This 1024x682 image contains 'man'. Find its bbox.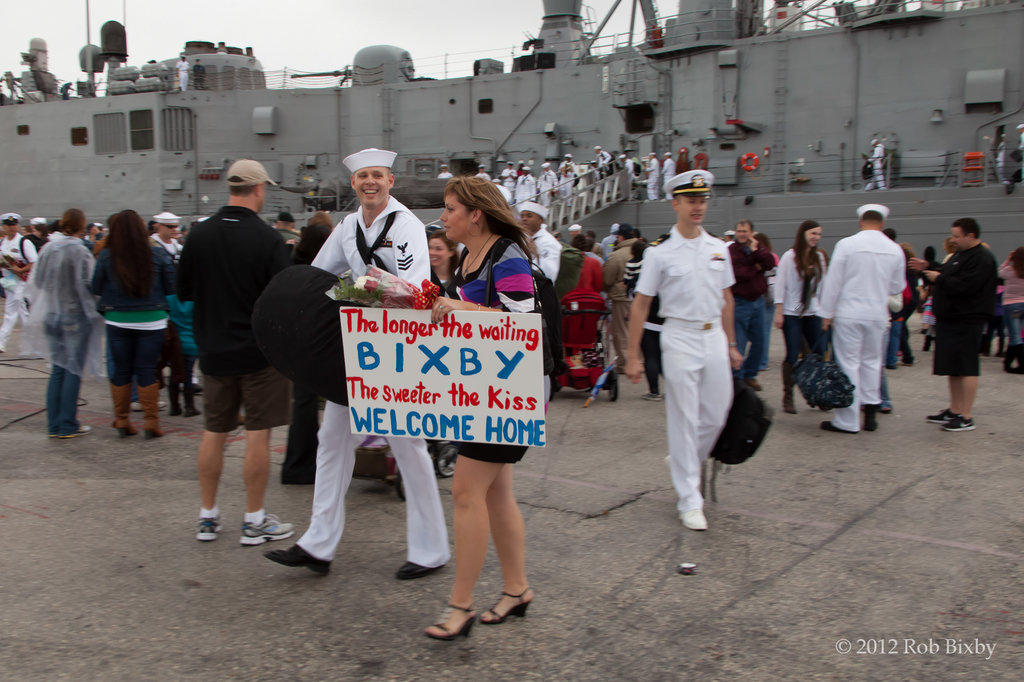
left=564, top=221, right=582, bottom=239.
